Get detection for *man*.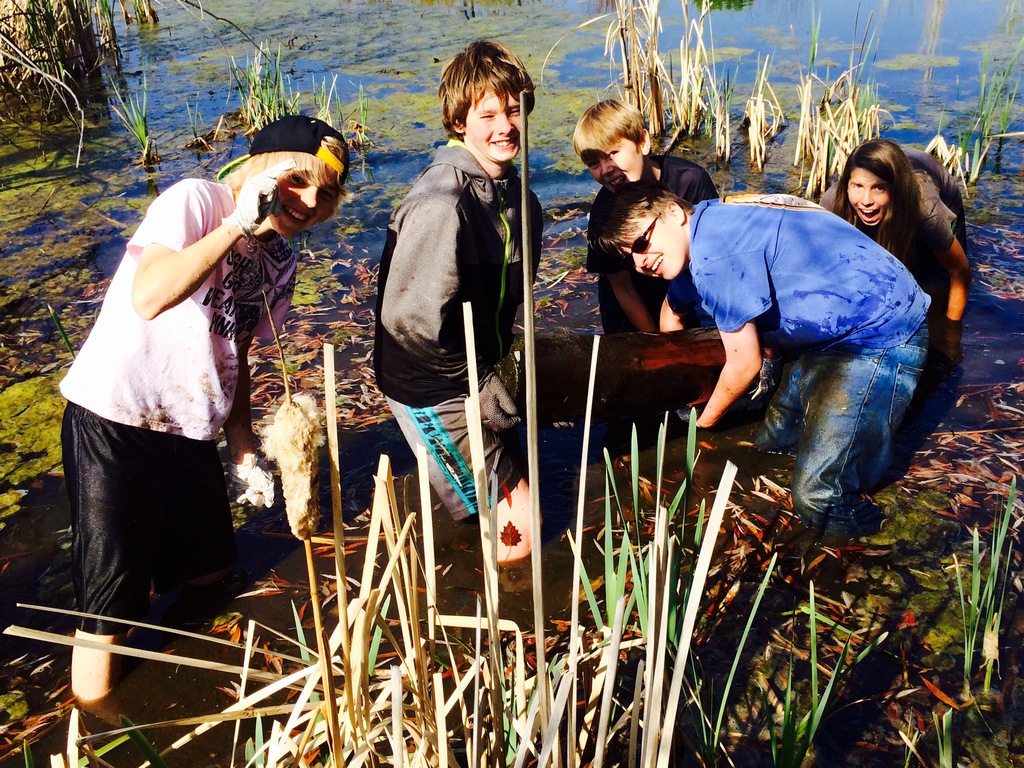
Detection: bbox(582, 183, 936, 535).
